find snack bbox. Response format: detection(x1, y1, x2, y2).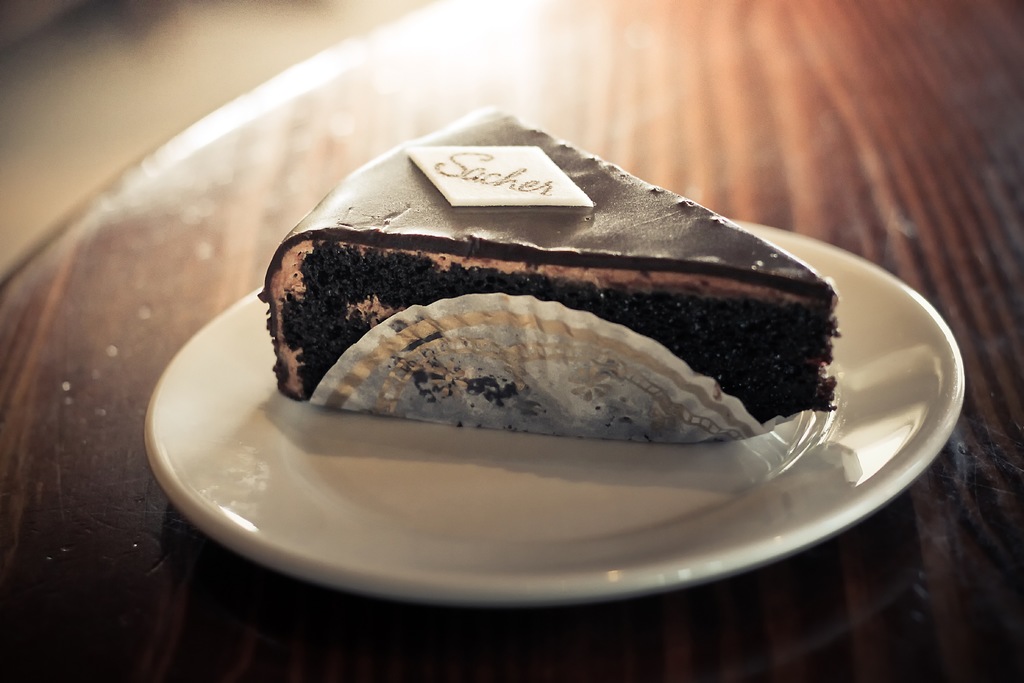
detection(263, 105, 840, 431).
